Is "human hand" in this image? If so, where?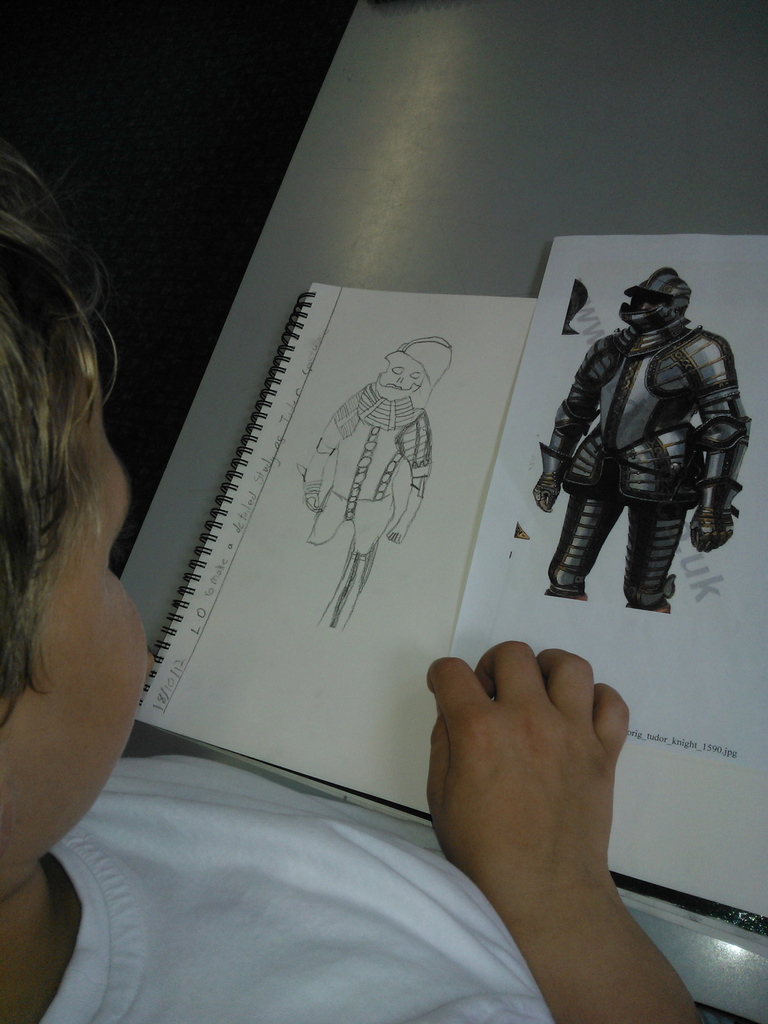
Yes, at locate(418, 641, 654, 879).
